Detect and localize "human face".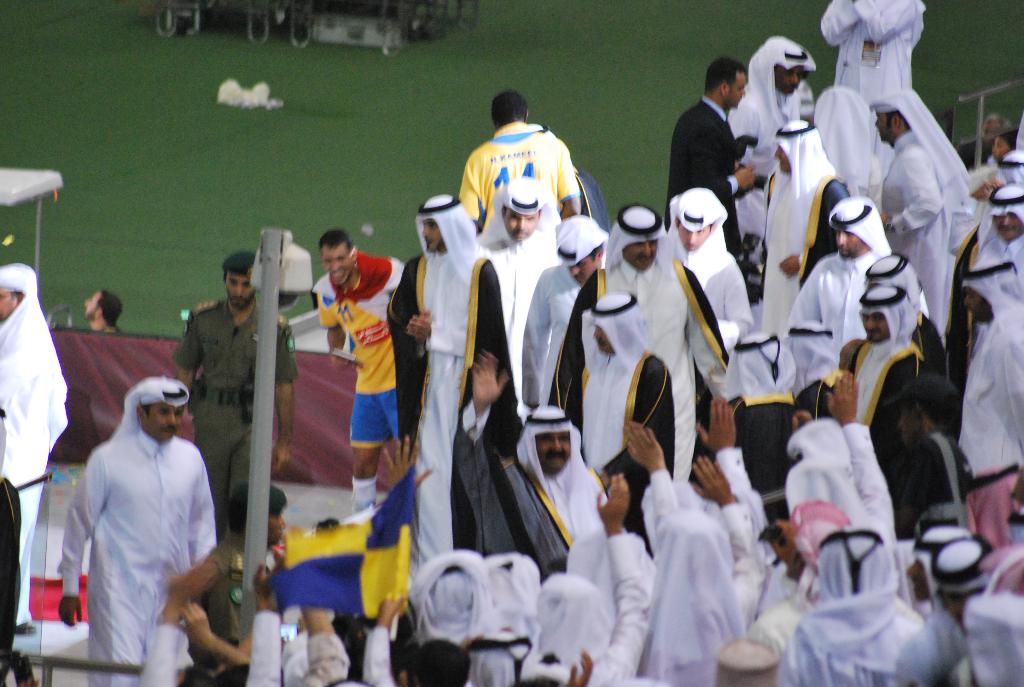
Localized at 565/253/604/285.
